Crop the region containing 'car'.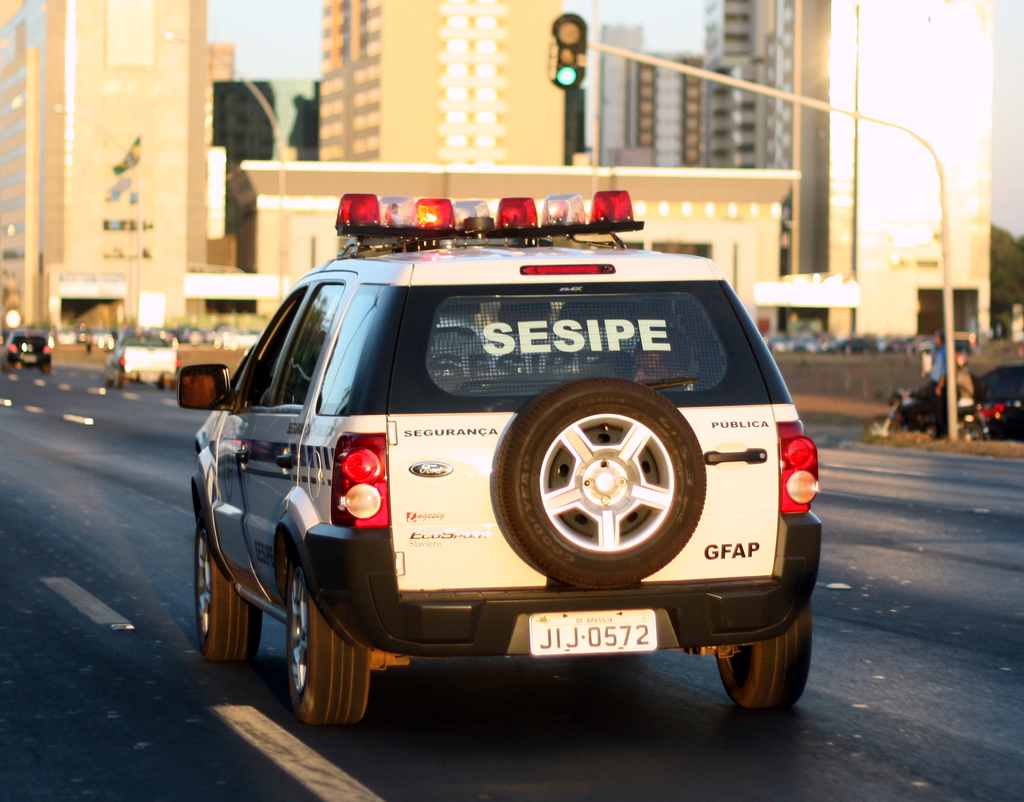
Crop region: detection(904, 358, 1023, 441).
